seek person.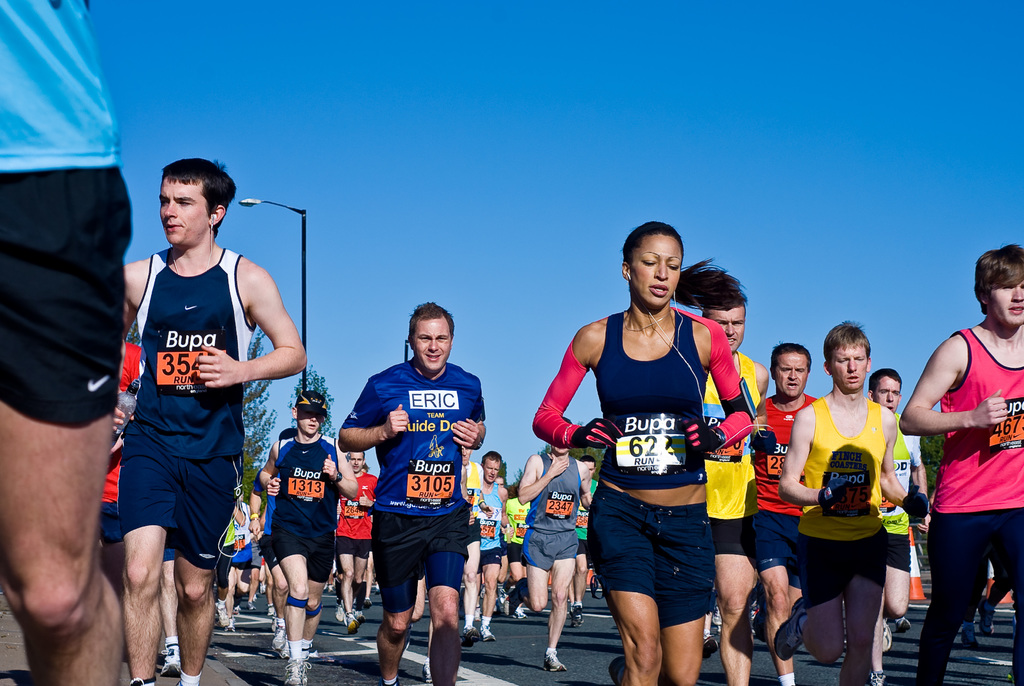
bbox(259, 391, 357, 685).
